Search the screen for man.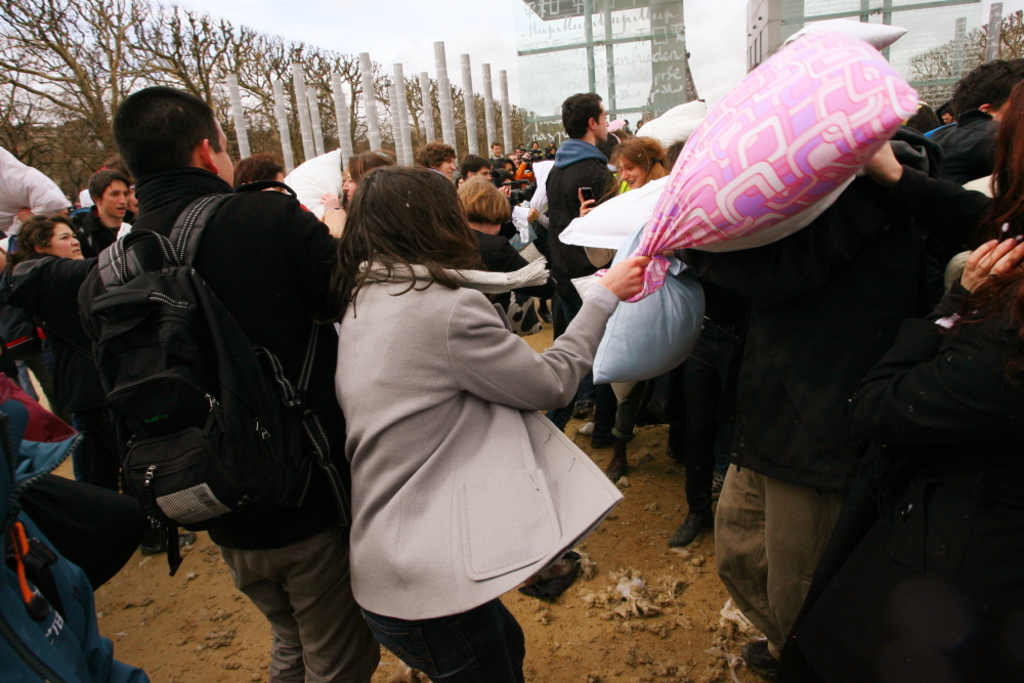
Found at [939, 105, 961, 126].
